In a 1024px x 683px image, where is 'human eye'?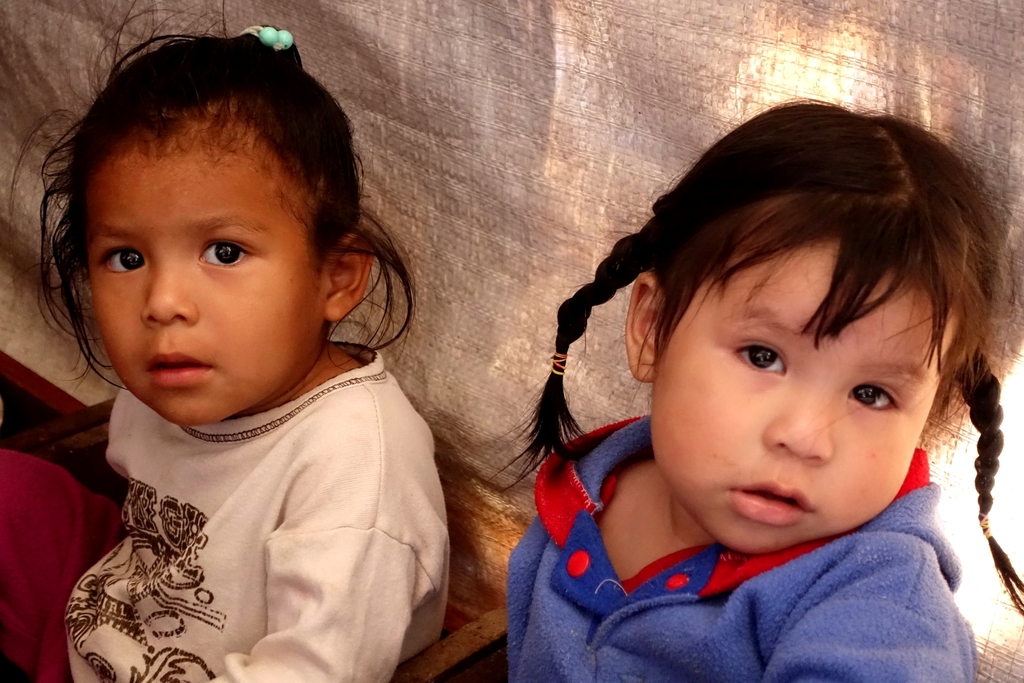
(843,386,904,411).
